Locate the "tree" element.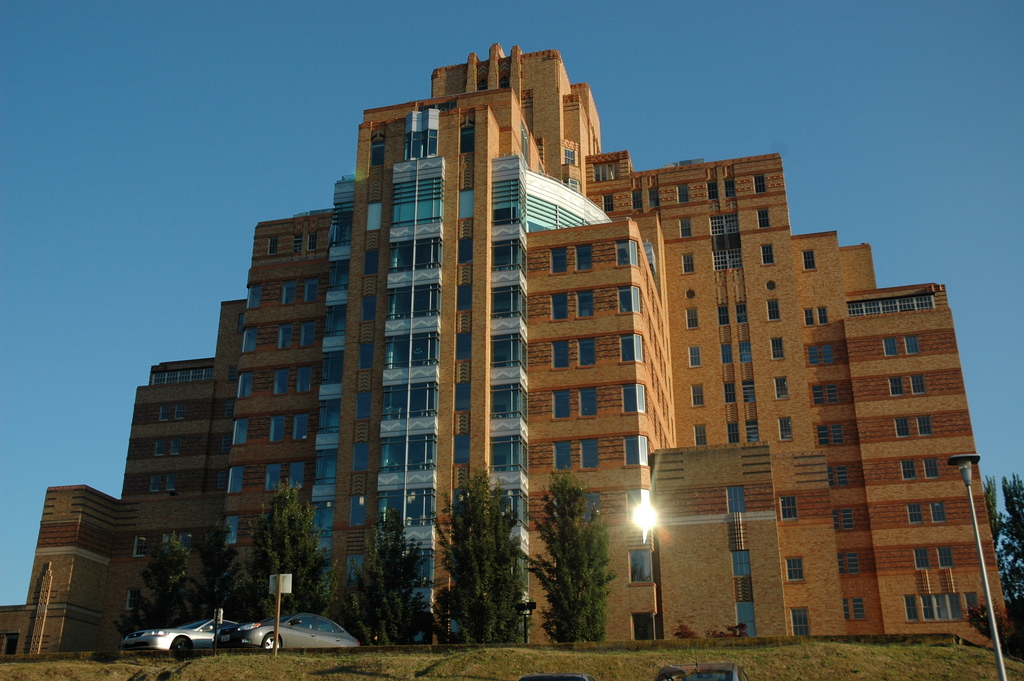
Element bbox: 111:532:228:648.
